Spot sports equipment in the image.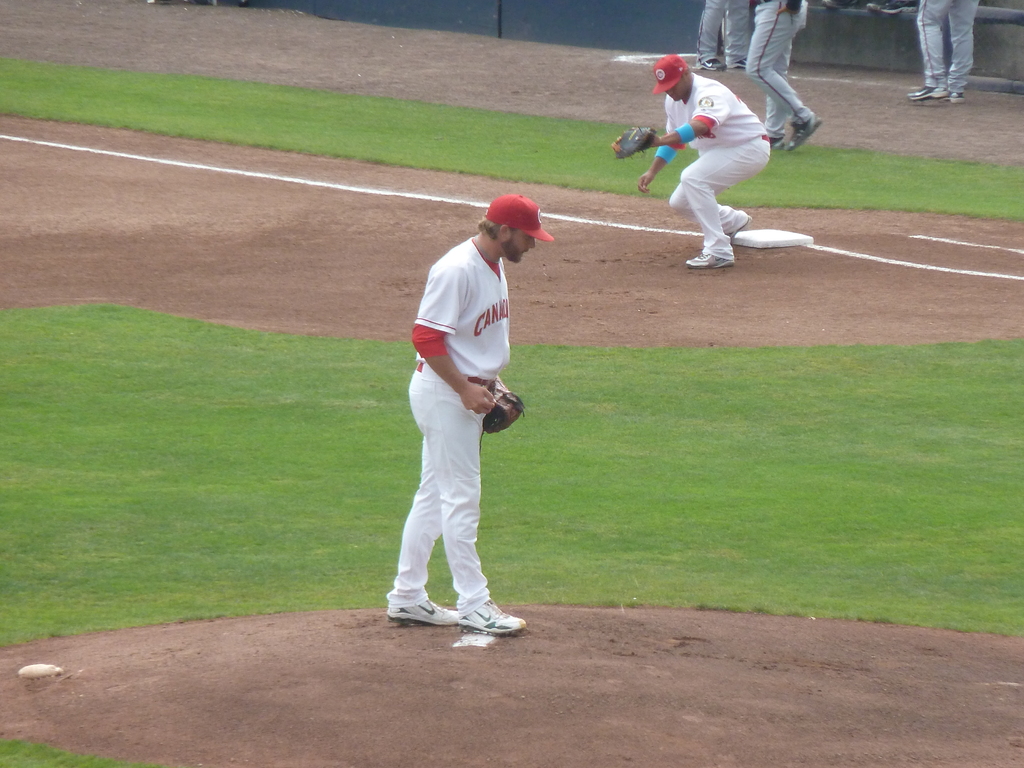
sports equipment found at x1=483 y1=376 x2=529 y2=437.
